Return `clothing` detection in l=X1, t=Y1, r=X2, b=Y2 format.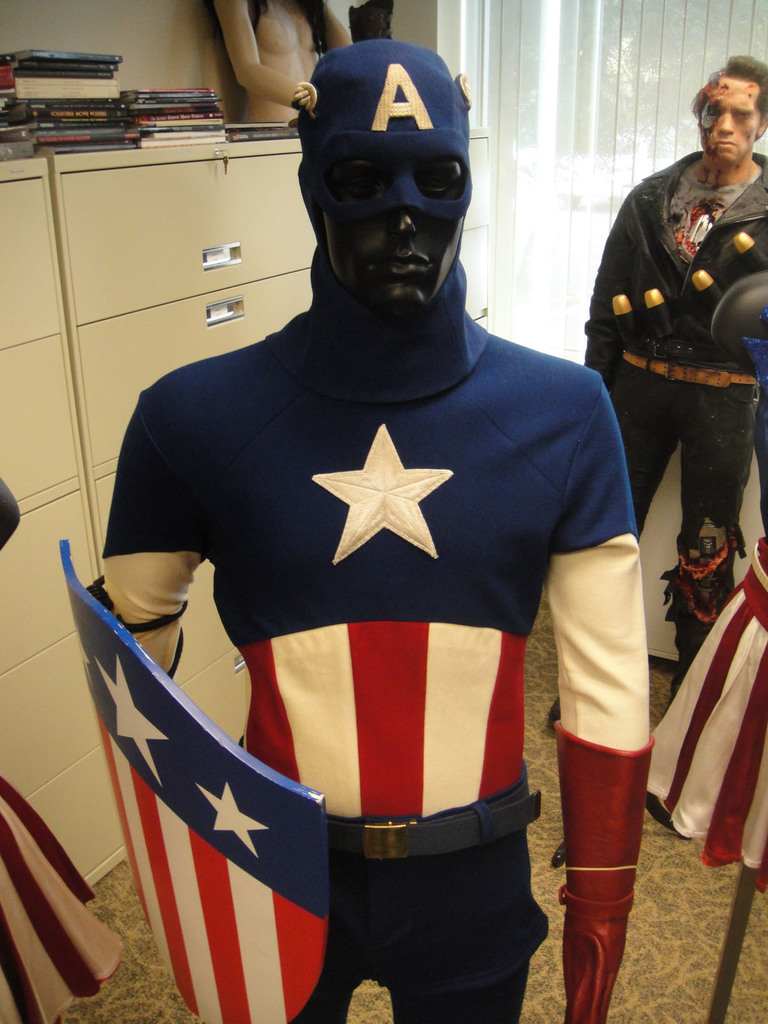
l=0, t=769, r=118, b=1023.
